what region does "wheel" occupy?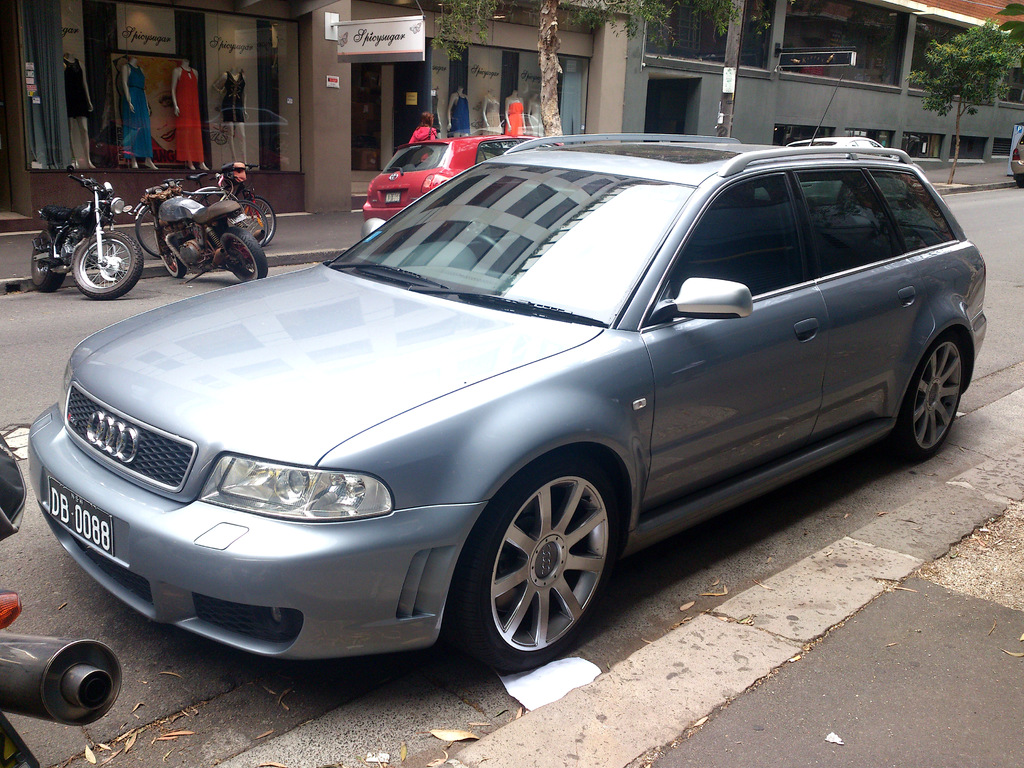
BBox(892, 331, 970, 460).
